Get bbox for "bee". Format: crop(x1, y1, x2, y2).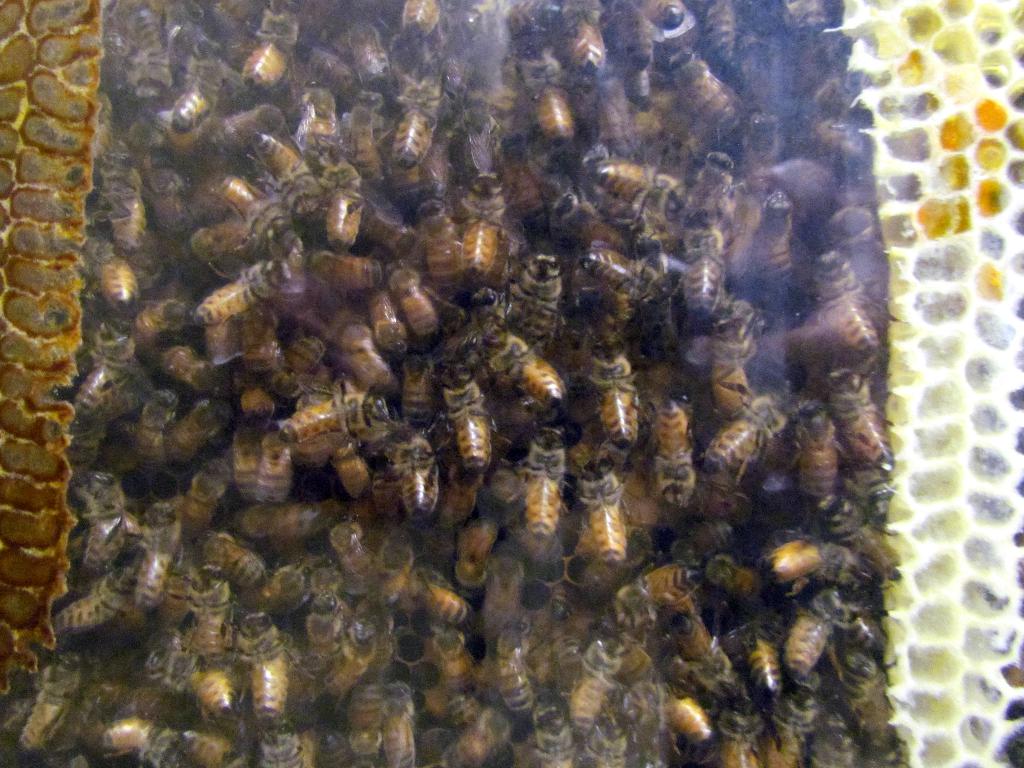
crop(378, 69, 461, 170).
